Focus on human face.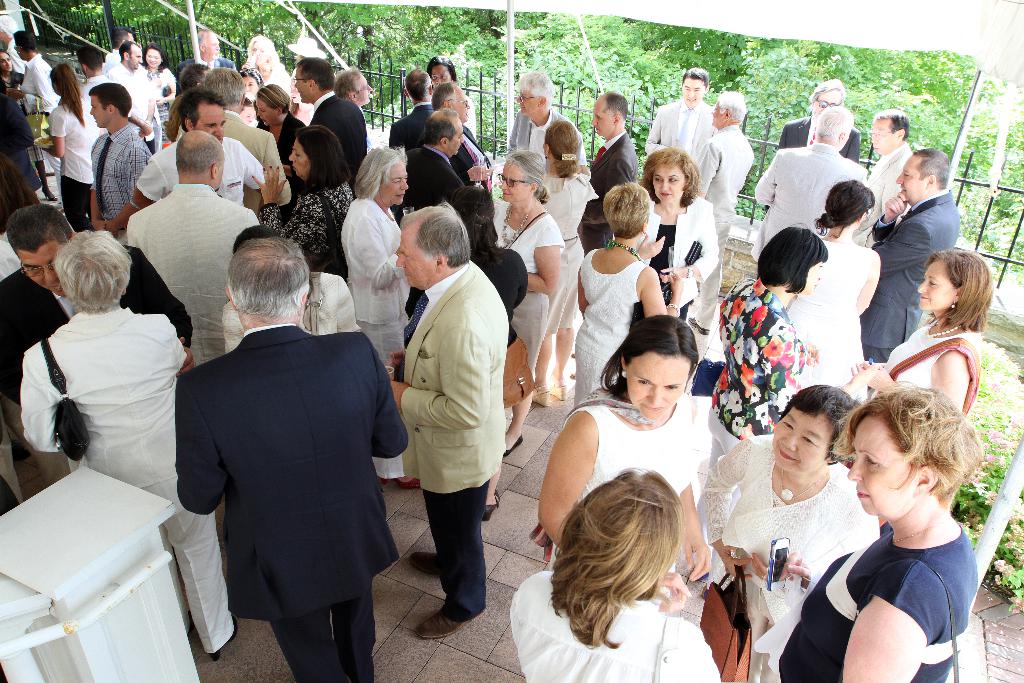
Focused at (241, 74, 260, 94).
